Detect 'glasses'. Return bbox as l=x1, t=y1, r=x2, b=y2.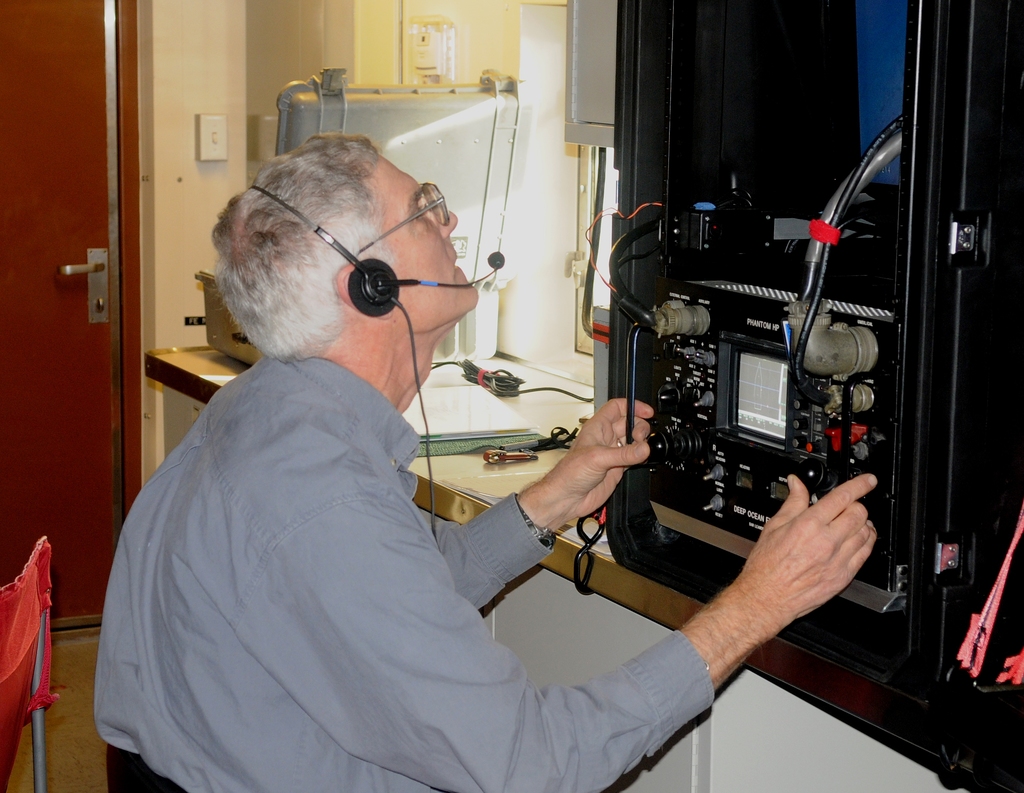
l=359, t=181, r=448, b=258.
